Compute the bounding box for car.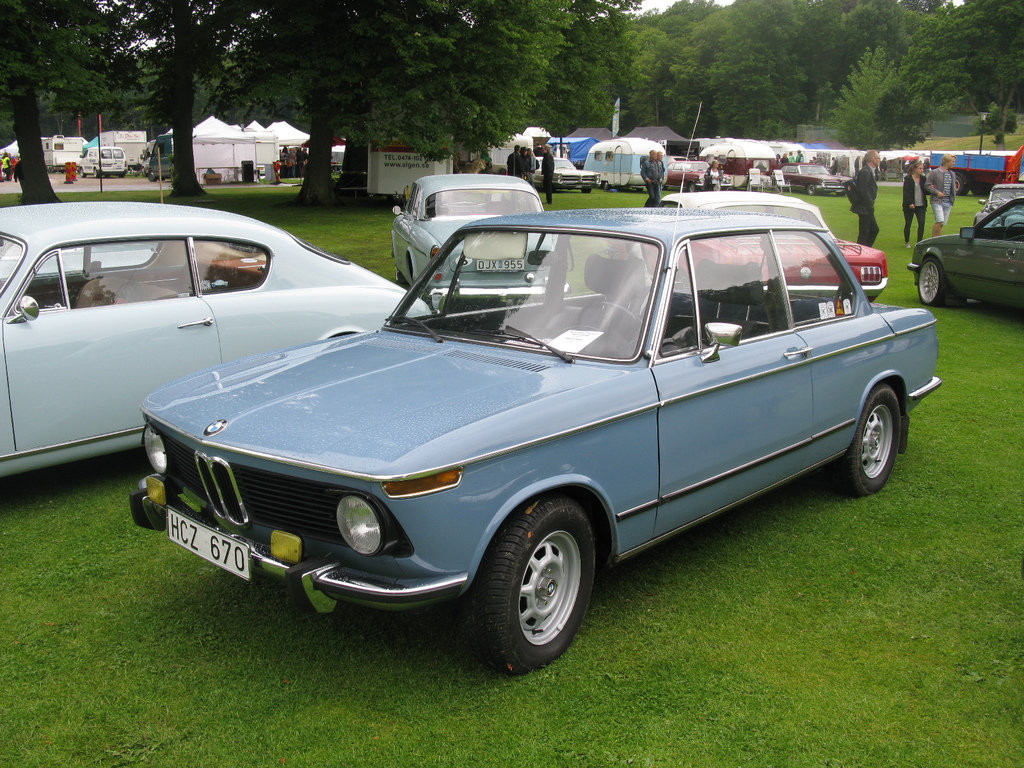
detection(0, 202, 419, 476).
